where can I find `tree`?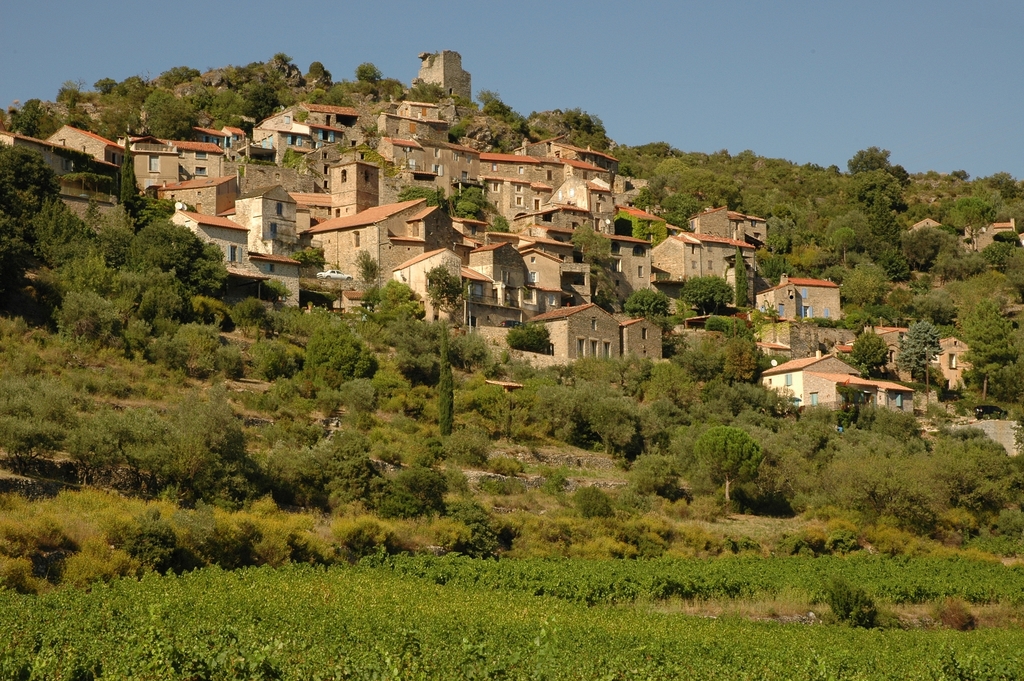
You can find it at left=63, top=396, right=166, bottom=507.
